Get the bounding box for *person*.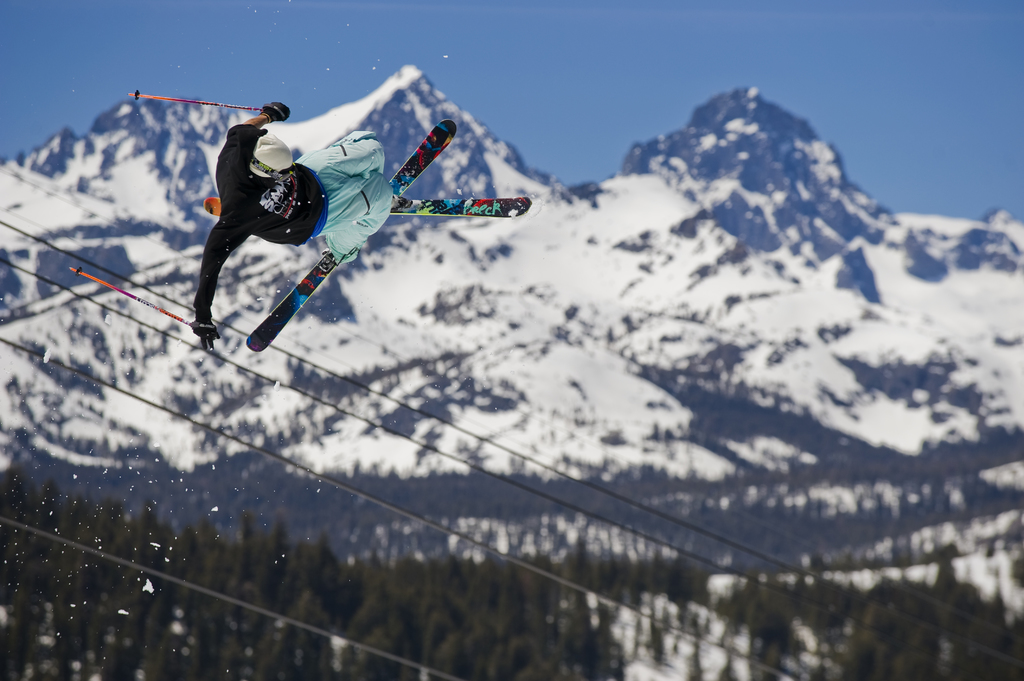
181:77:428:351.
